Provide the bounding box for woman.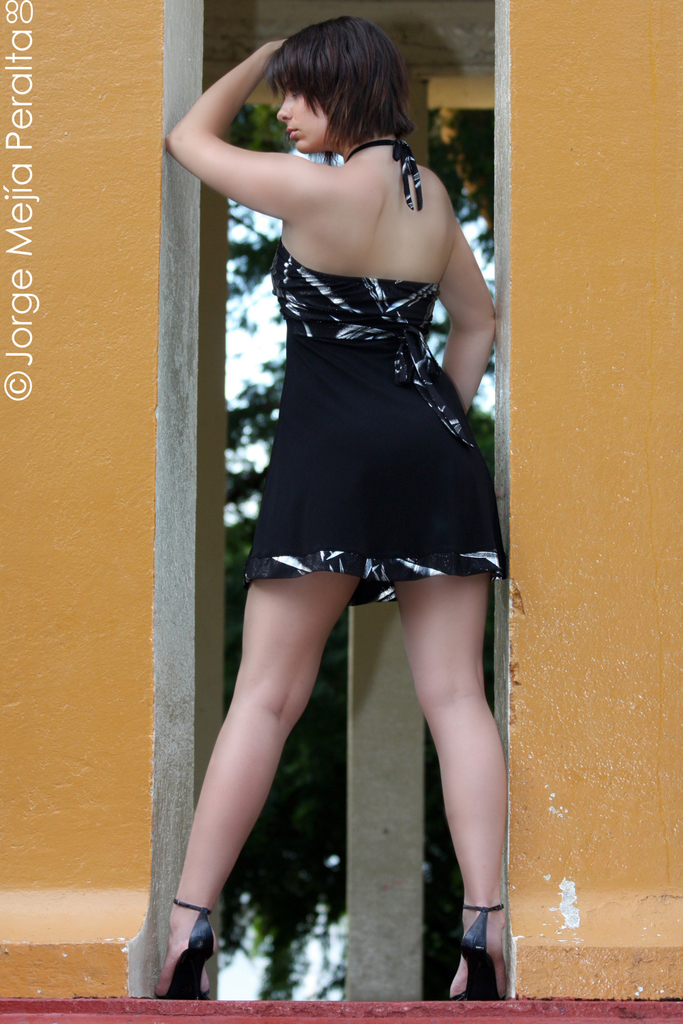
locate(163, 16, 506, 999).
